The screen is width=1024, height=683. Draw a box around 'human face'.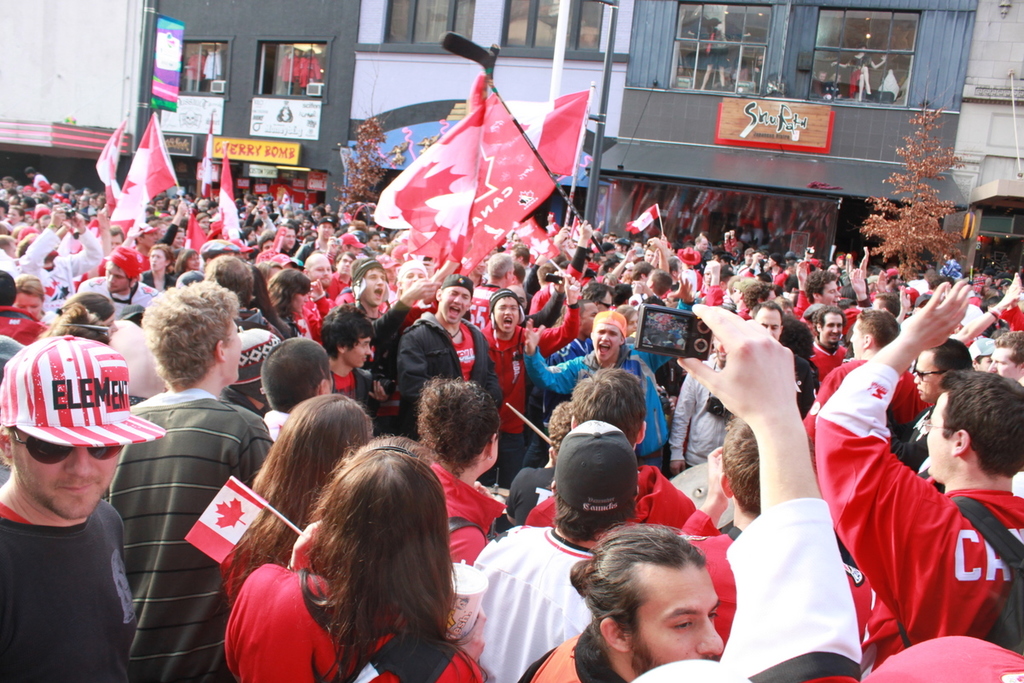
9 207 21 225.
